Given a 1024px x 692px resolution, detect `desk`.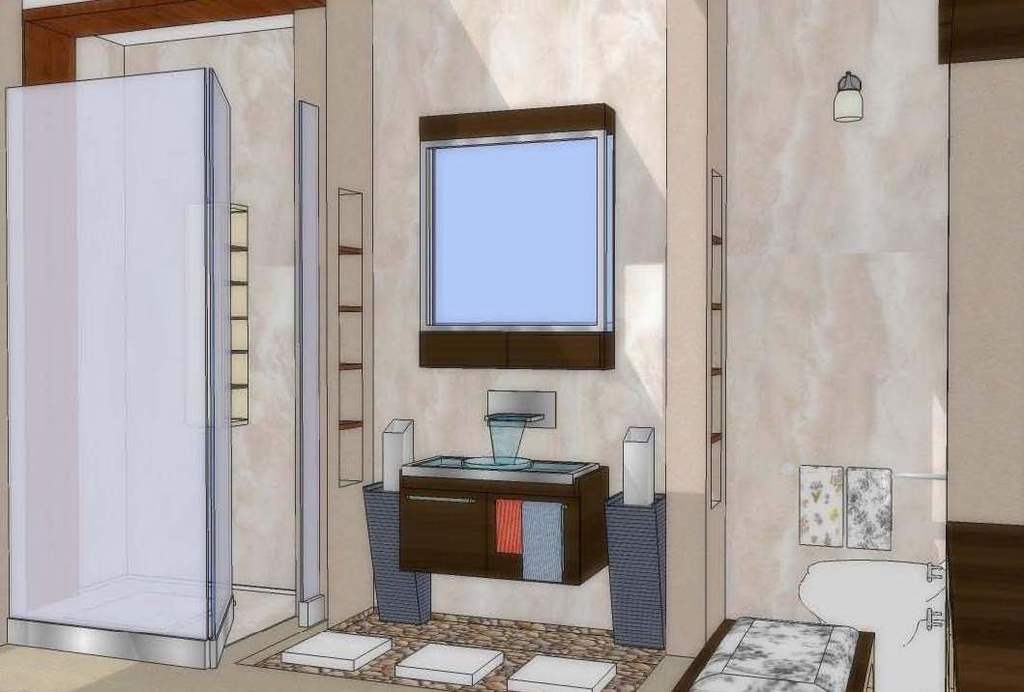
bbox=(390, 445, 620, 607).
